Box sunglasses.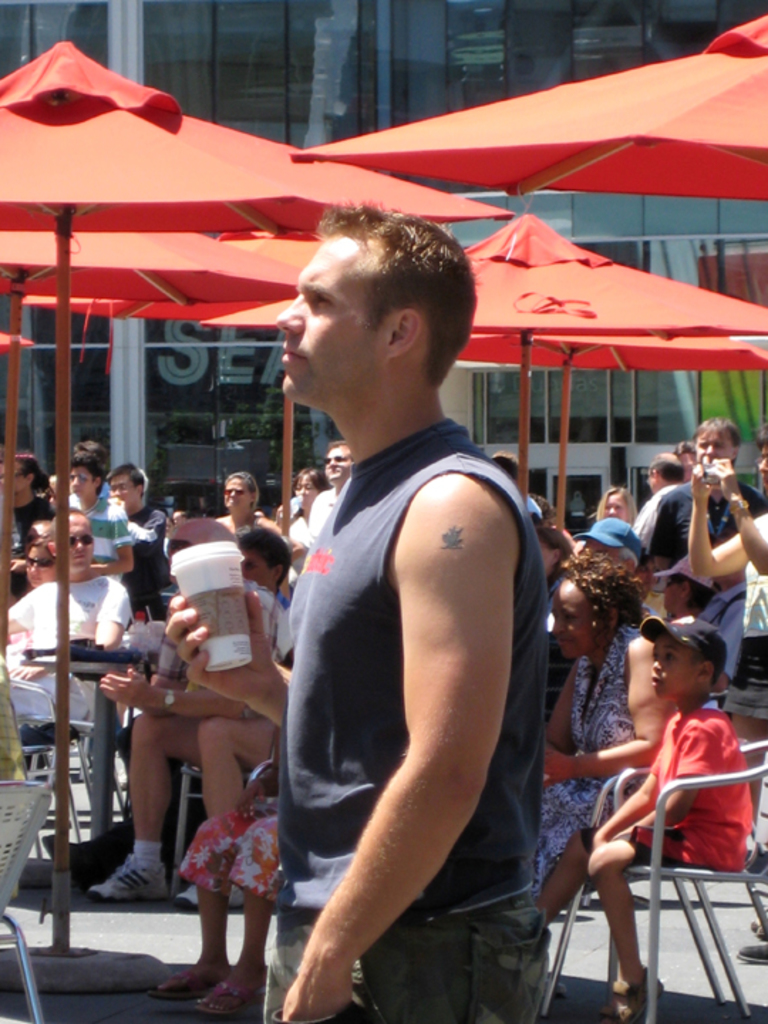
locate(30, 555, 54, 569).
